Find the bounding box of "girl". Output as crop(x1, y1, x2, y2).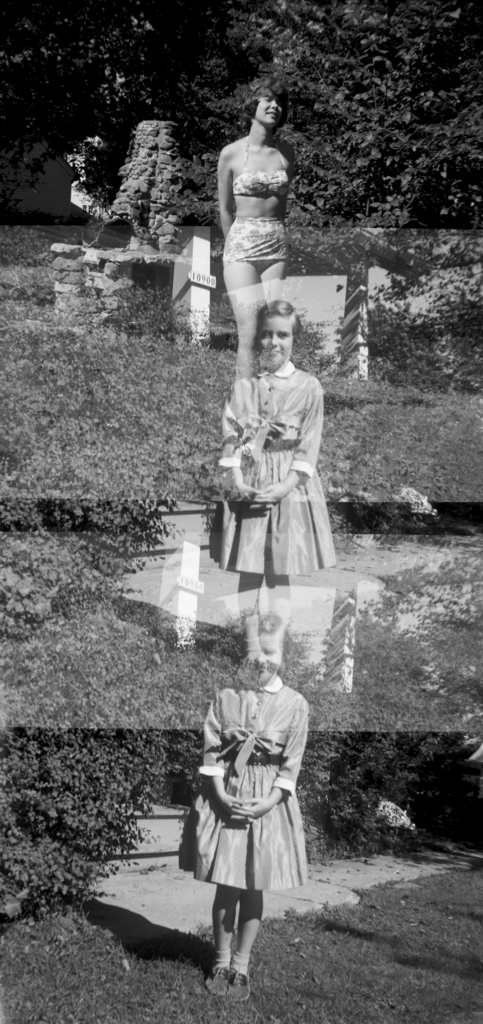
crop(179, 615, 308, 1002).
